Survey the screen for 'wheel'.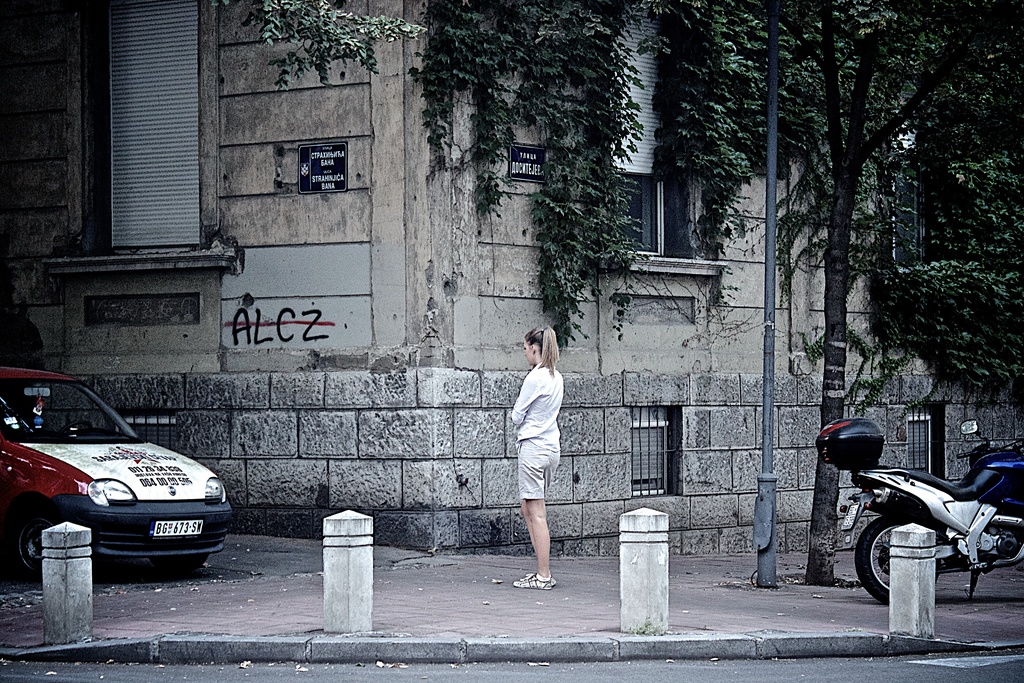
Survey found: <box>61,418,92,429</box>.
